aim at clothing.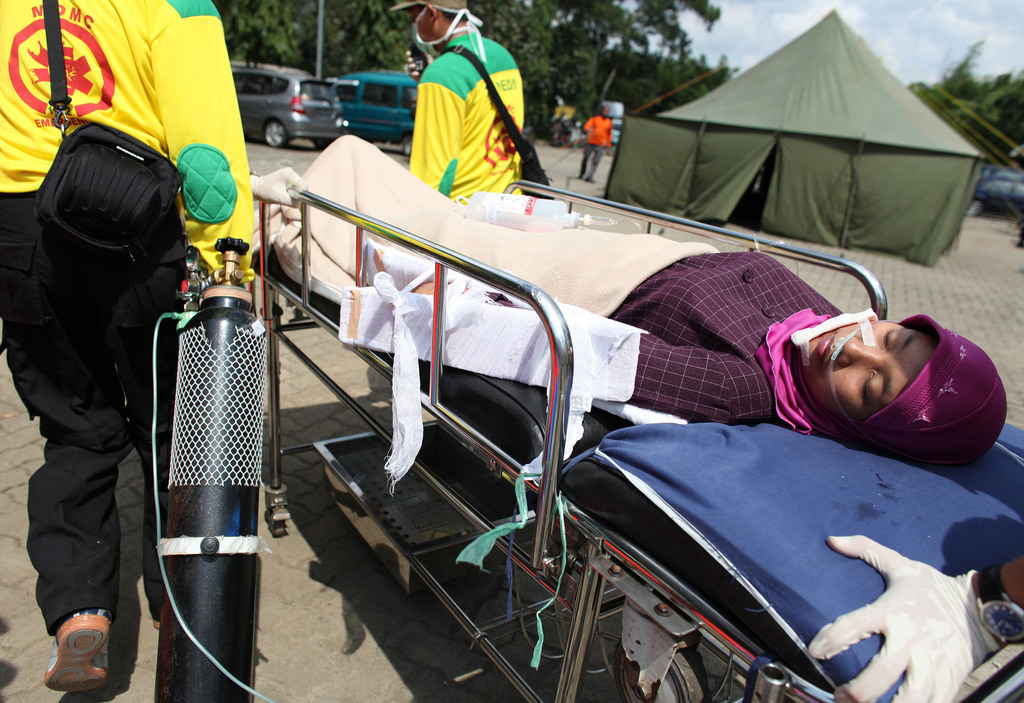
Aimed at {"left": 395, "top": 19, "right": 545, "bottom": 197}.
